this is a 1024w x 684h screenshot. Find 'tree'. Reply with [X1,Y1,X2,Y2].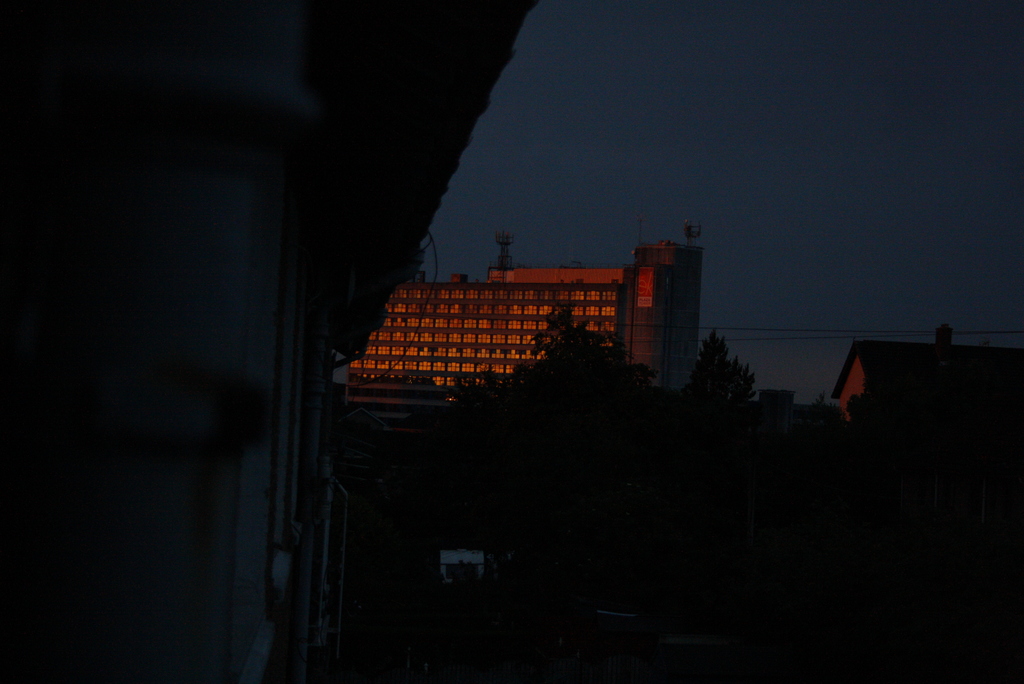
[676,315,772,430].
